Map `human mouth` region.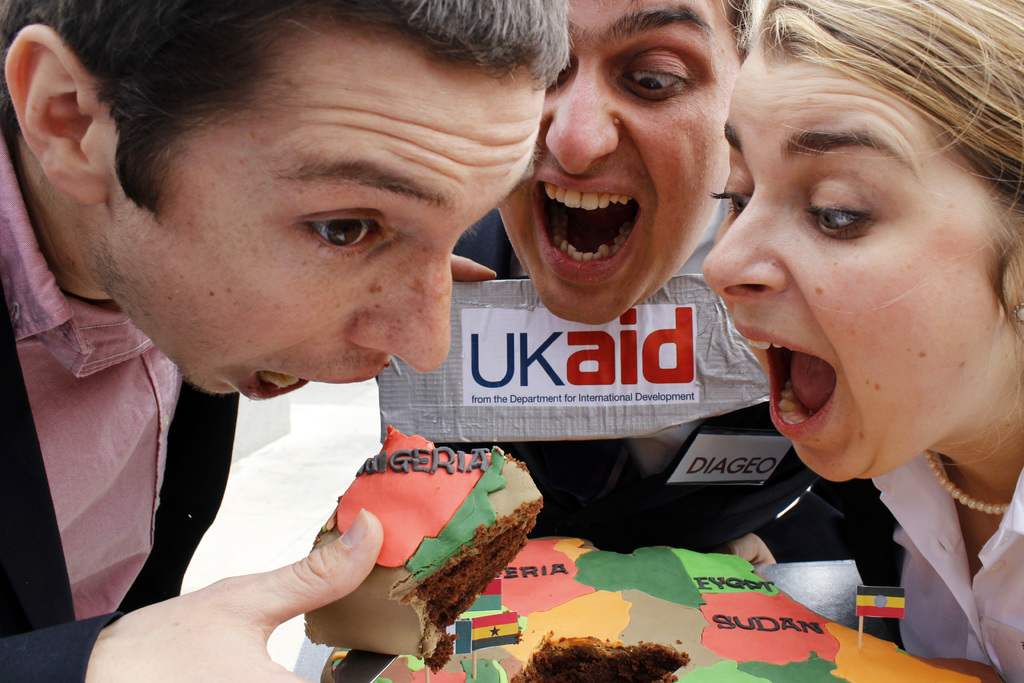
Mapped to {"x1": 524, "y1": 174, "x2": 664, "y2": 266}.
